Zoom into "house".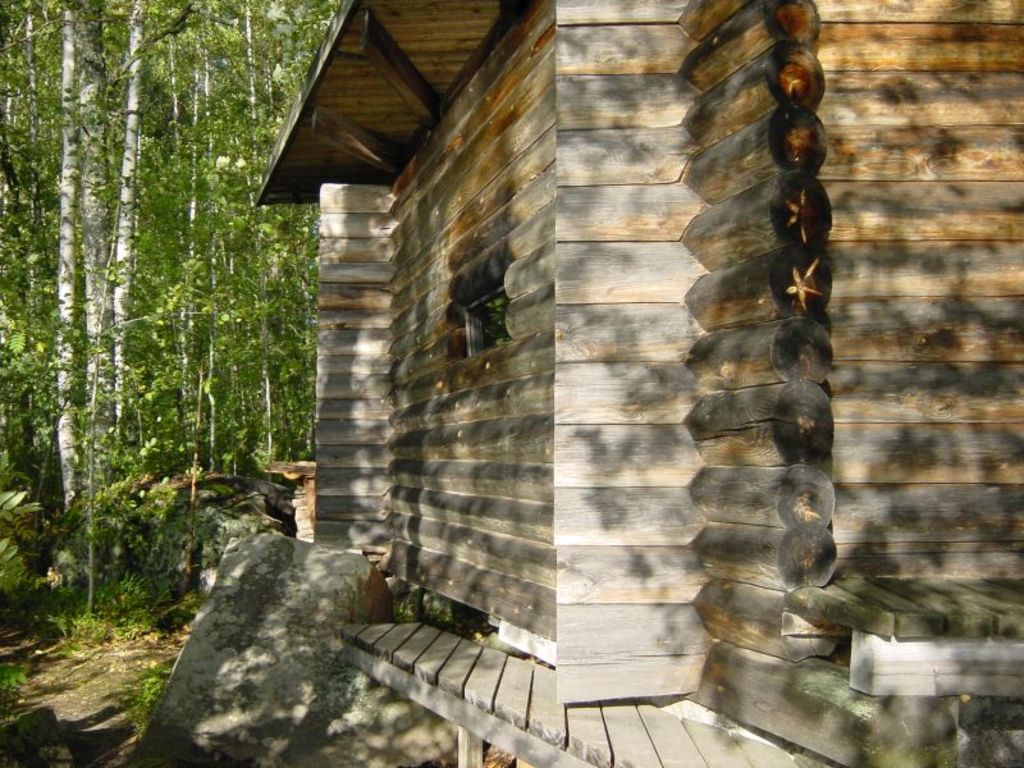
Zoom target: x1=259 y1=0 x2=1023 y2=728.
